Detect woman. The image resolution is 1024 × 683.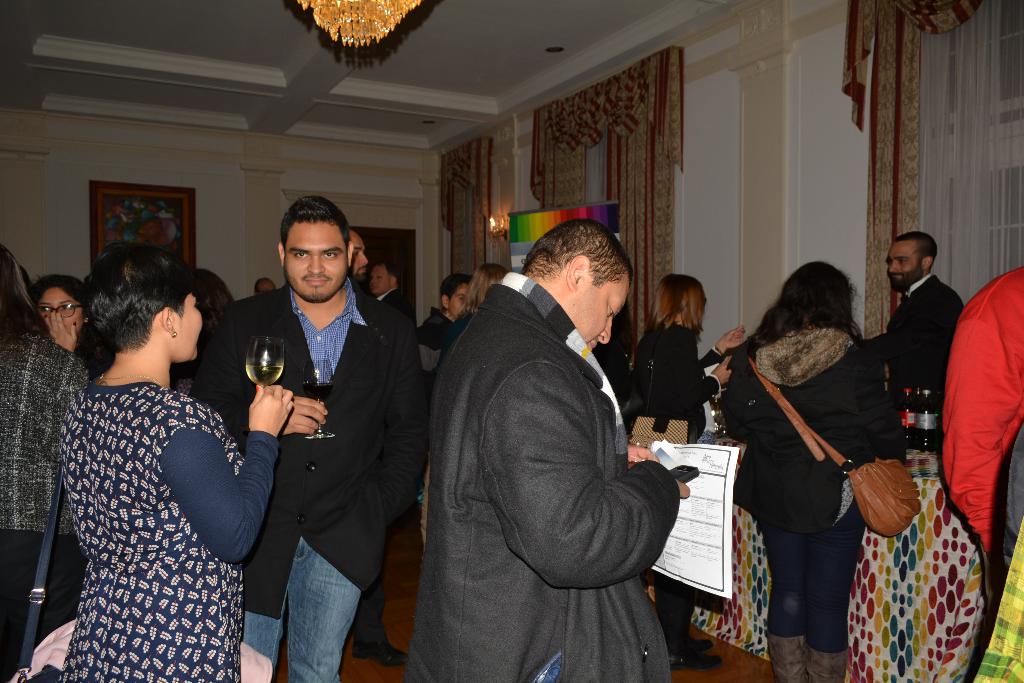
select_region(721, 260, 906, 682).
